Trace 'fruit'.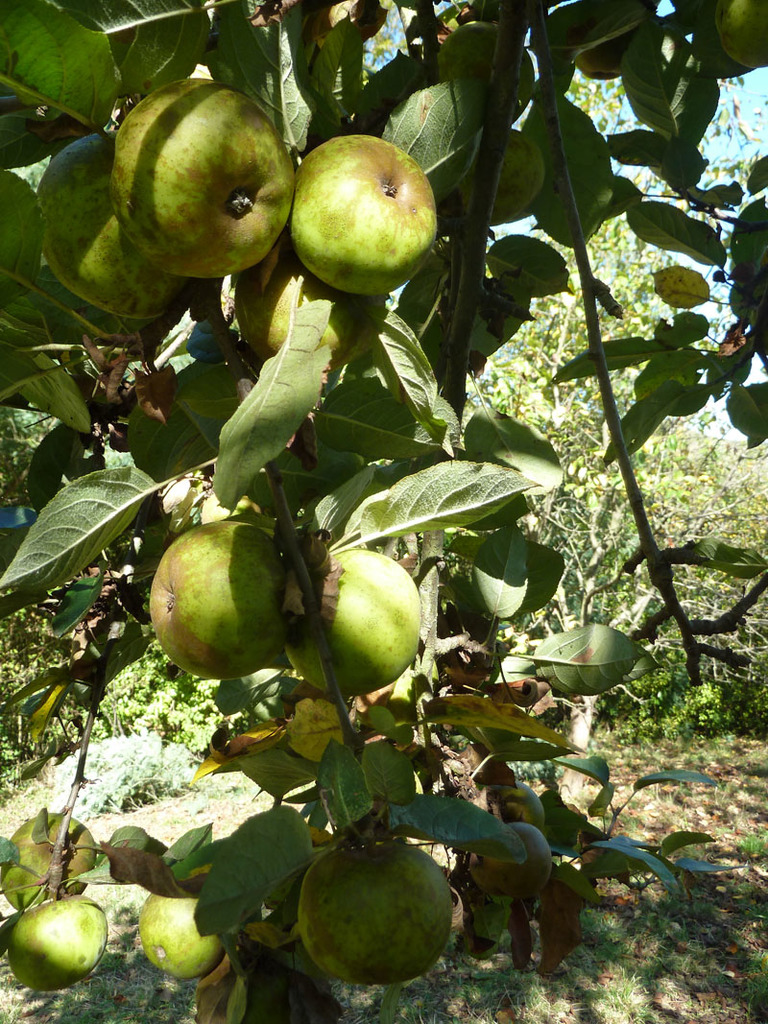
Traced to <bbox>234, 251, 358, 371</bbox>.
